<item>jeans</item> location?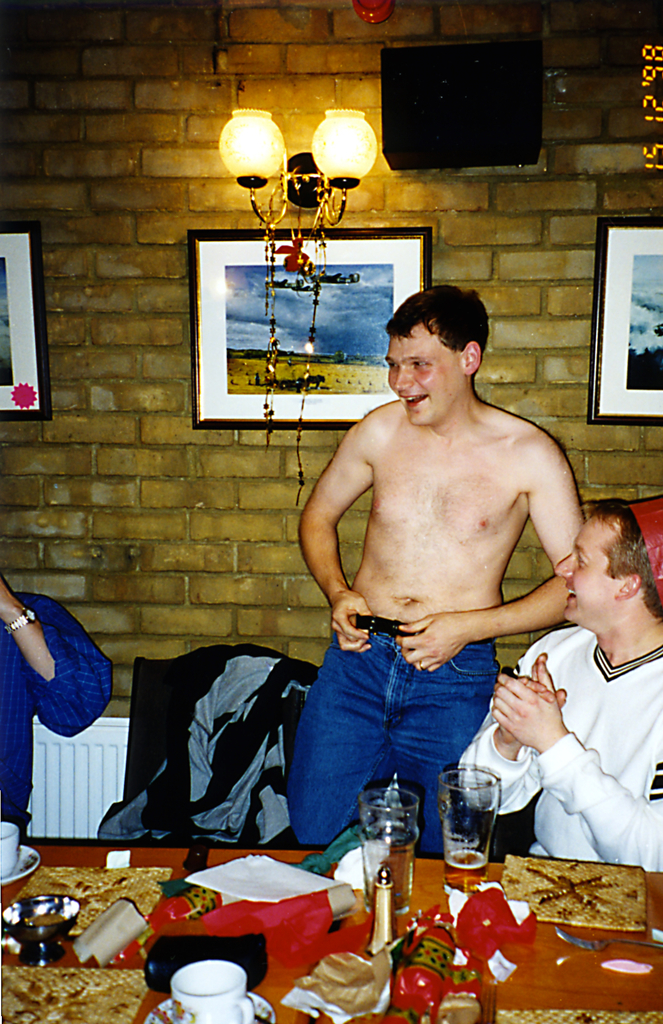
282,611,503,849
